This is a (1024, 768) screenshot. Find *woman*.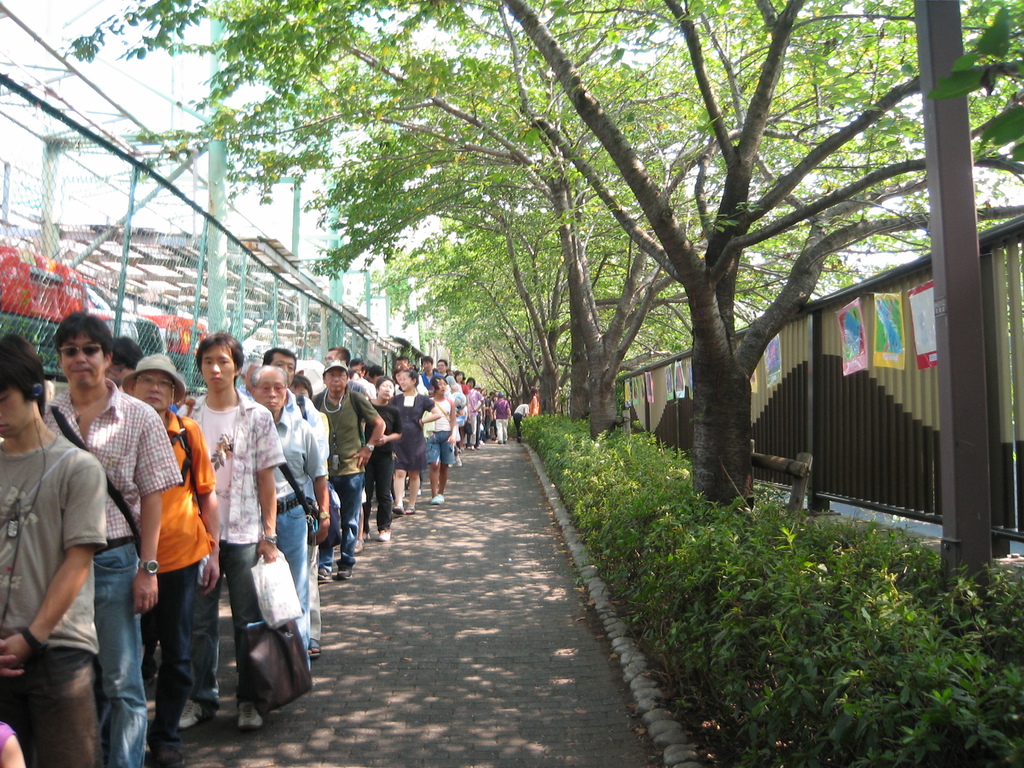
Bounding box: (x1=419, y1=376, x2=457, y2=505).
